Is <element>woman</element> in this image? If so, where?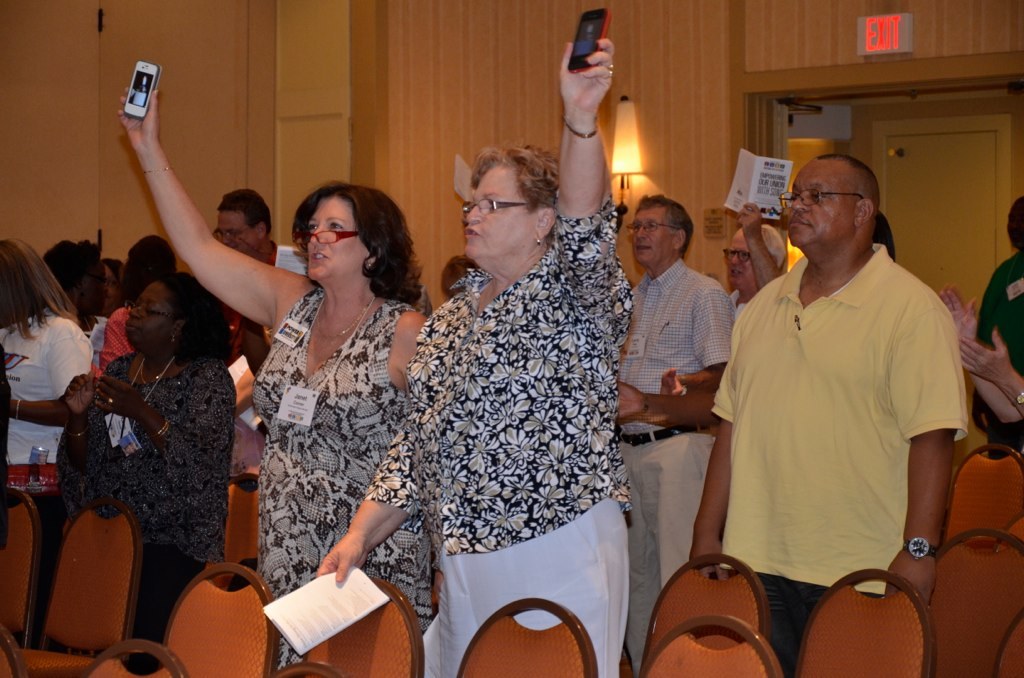
Yes, at select_region(0, 233, 94, 494).
